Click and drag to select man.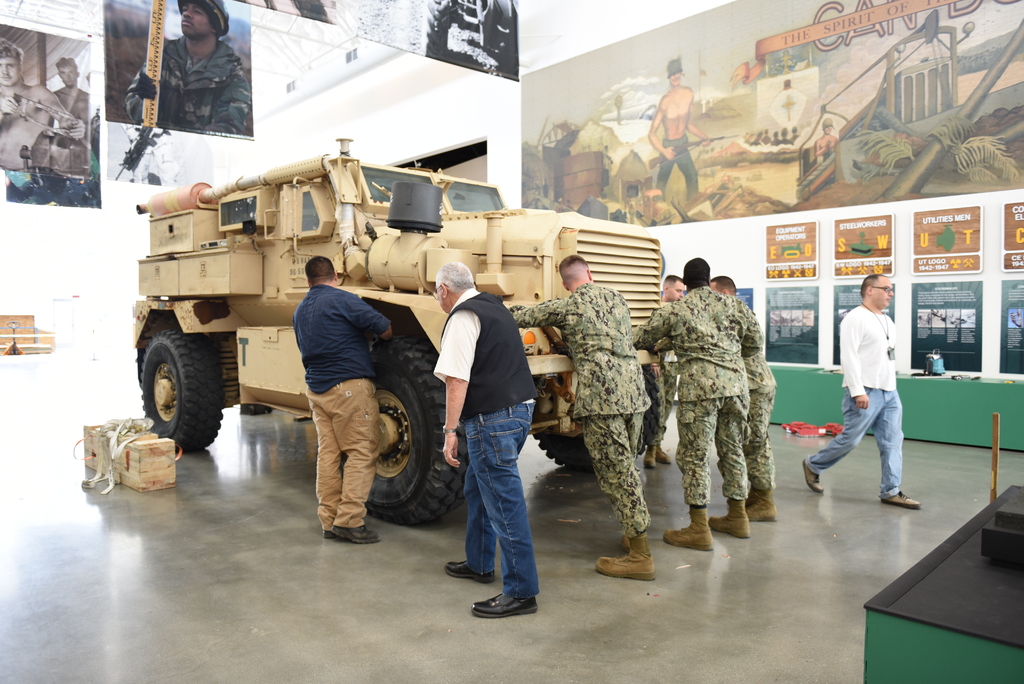
Selection: <box>125,0,244,127</box>.
